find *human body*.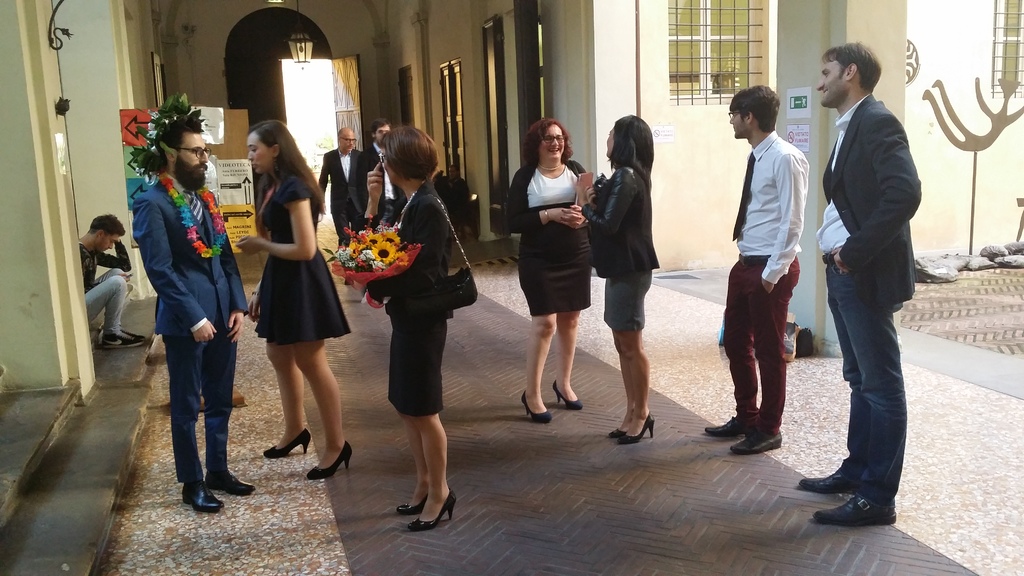
{"x1": 320, "y1": 125, "x2": 362, "y2": 243}.
